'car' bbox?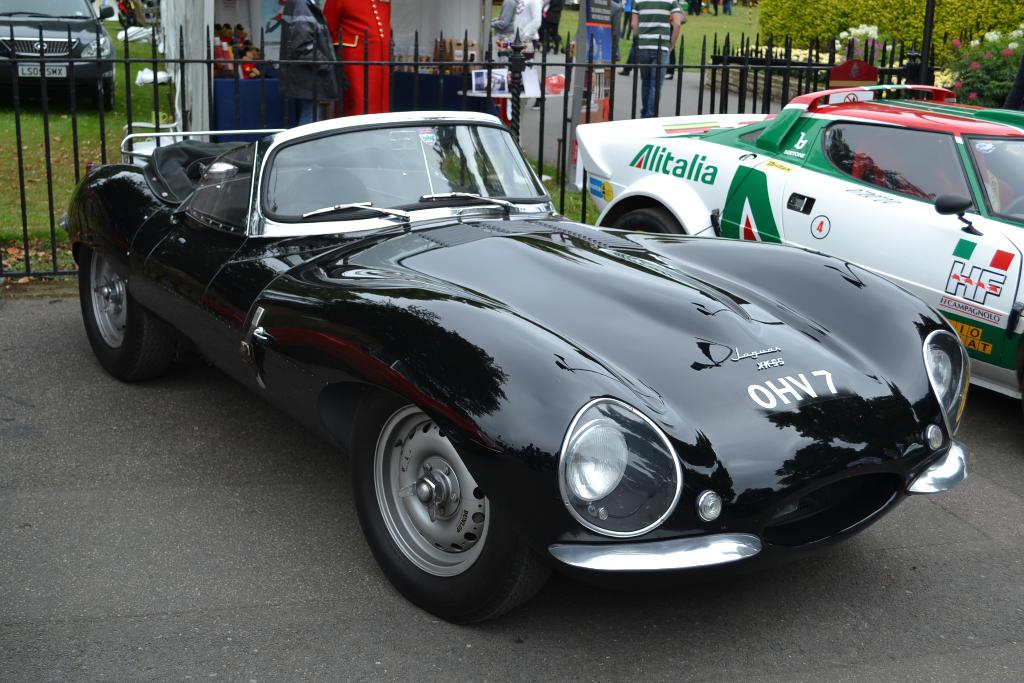
{"x1": 572, "y1": 81, "x2": 1023, "y2": 409}
